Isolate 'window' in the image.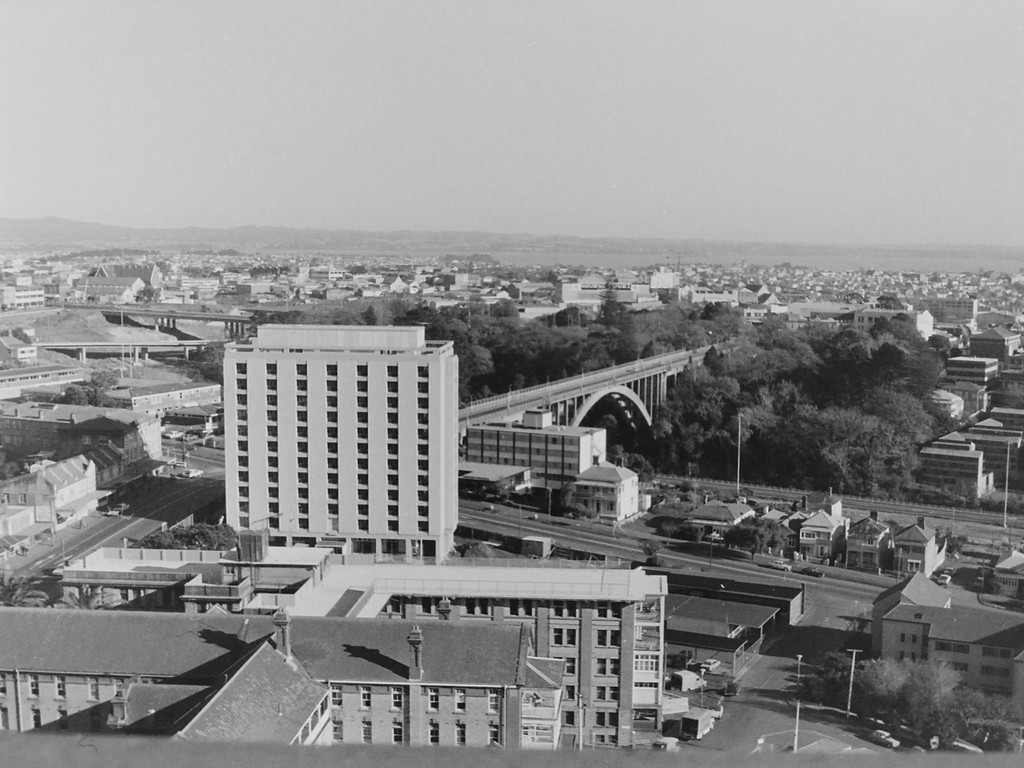
Isolated region: 596,597,622,624.
